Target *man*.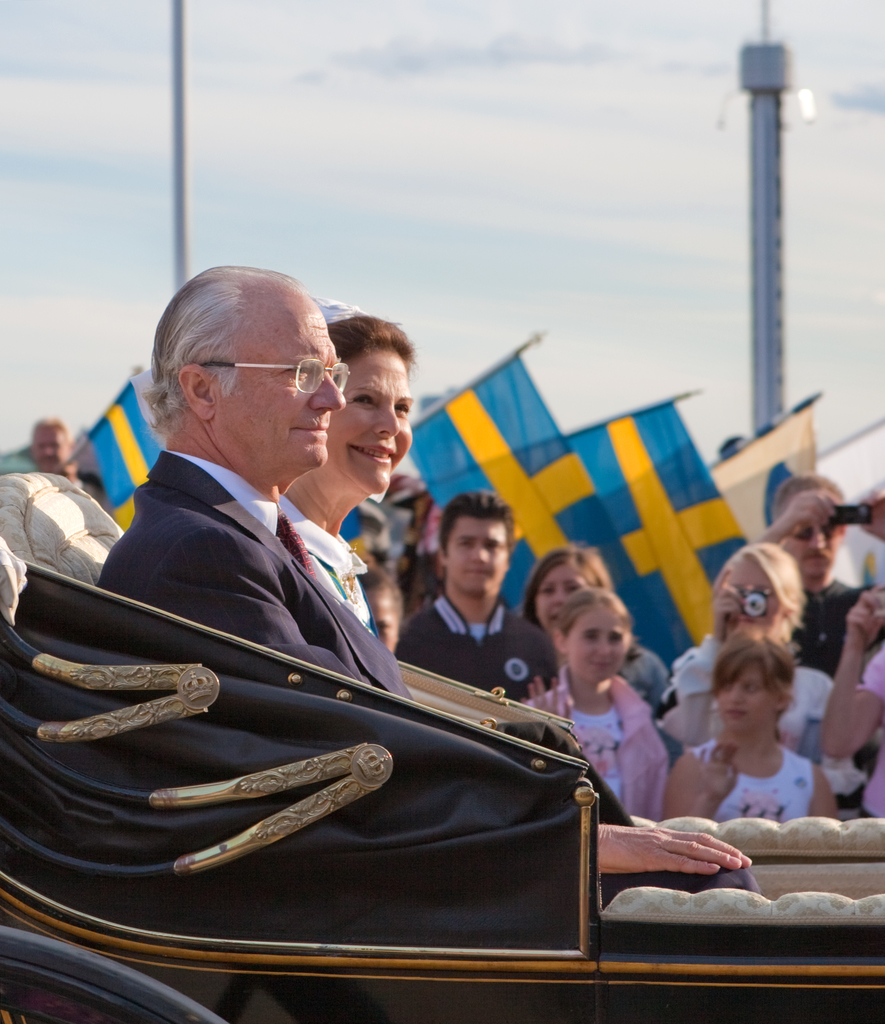
Target region: [x1=59, y1=298, x2=718, y2=977].
